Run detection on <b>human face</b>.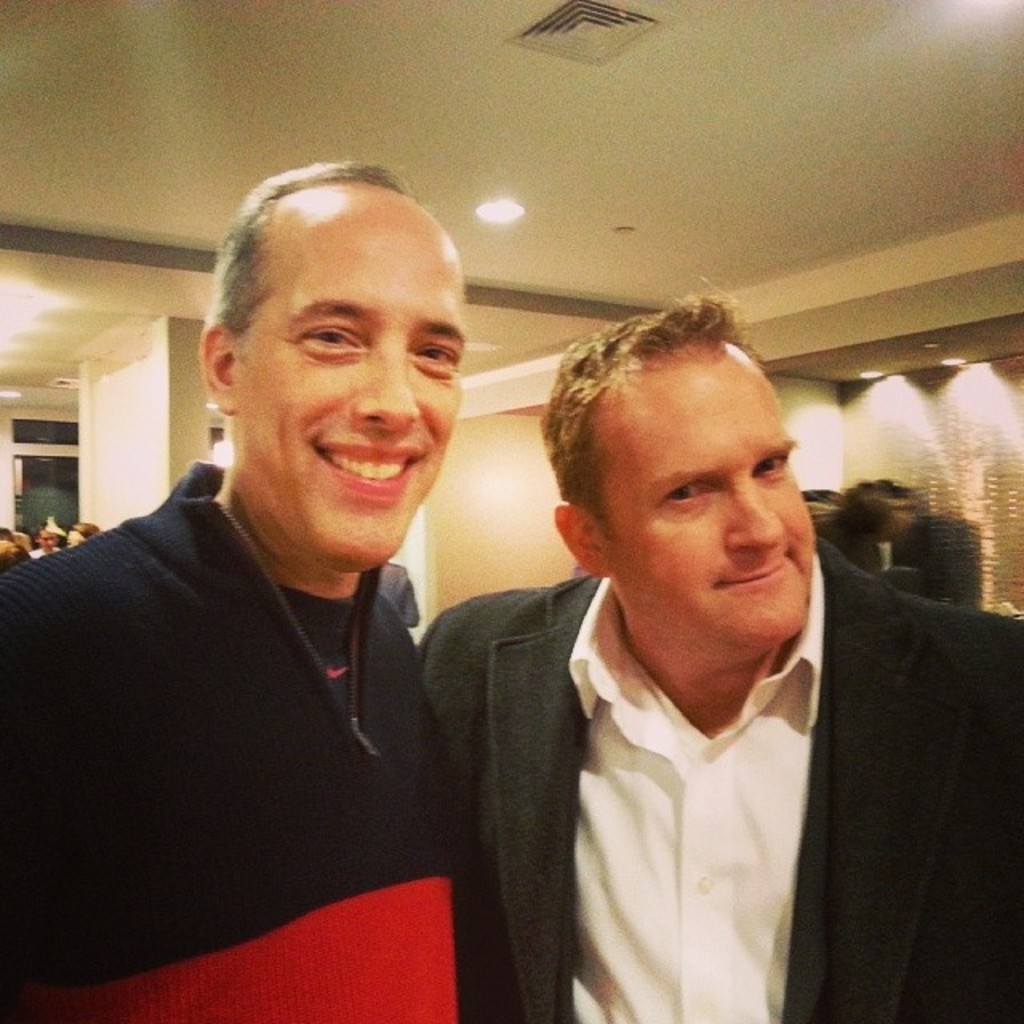
Result: bbox=(584, 344, 814, 667).
